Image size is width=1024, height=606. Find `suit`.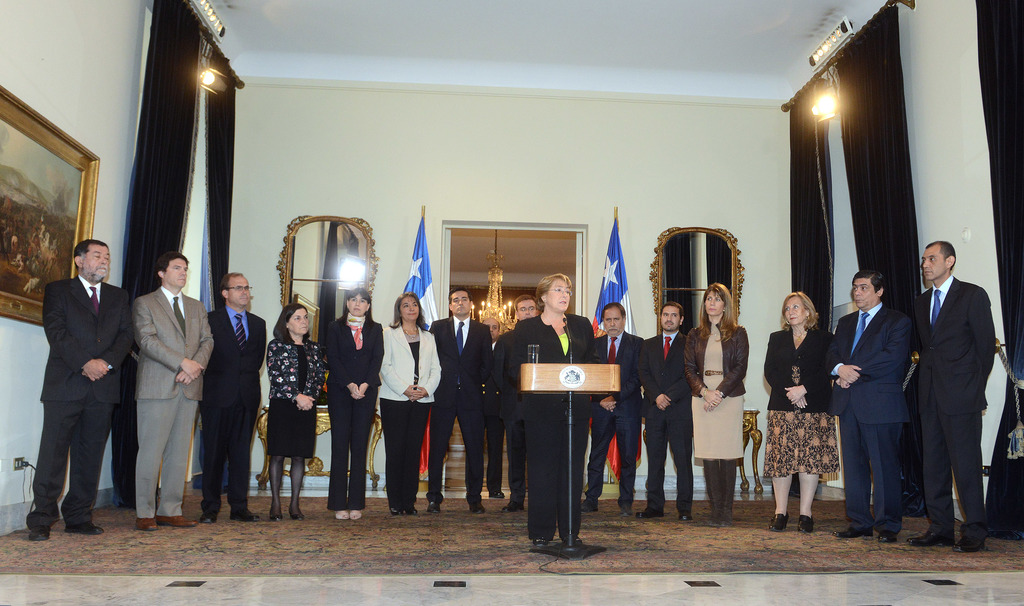
[left=910, top=270, right=997, bottom=541].
